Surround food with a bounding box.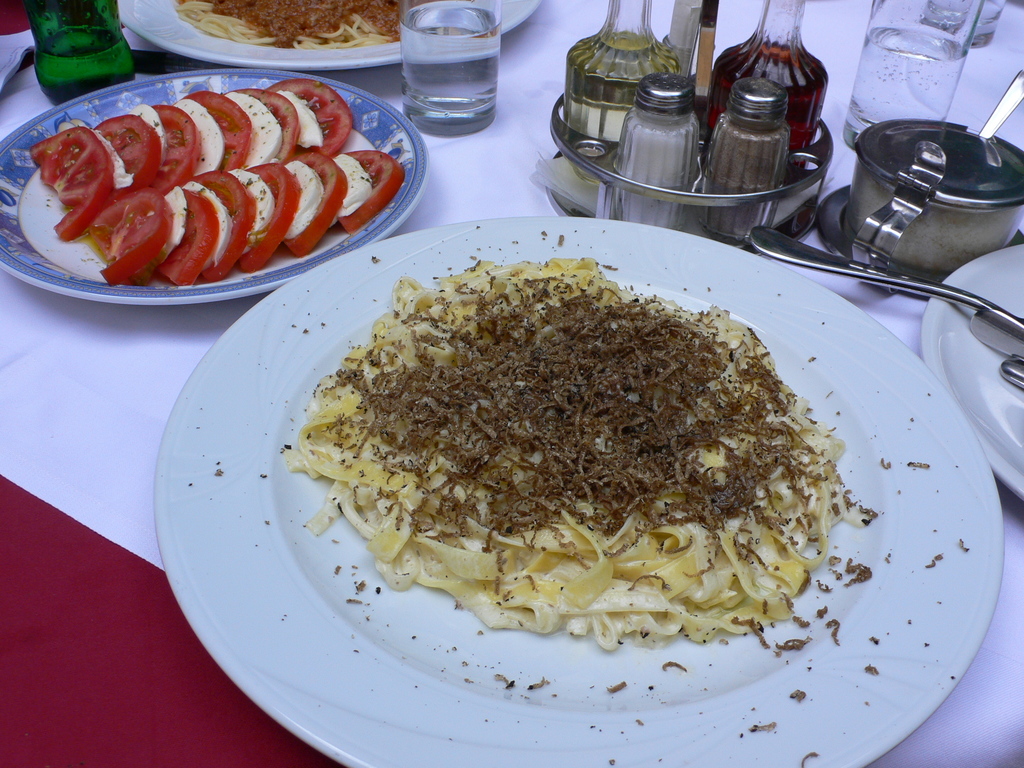
[186, 0, 433, 48].
